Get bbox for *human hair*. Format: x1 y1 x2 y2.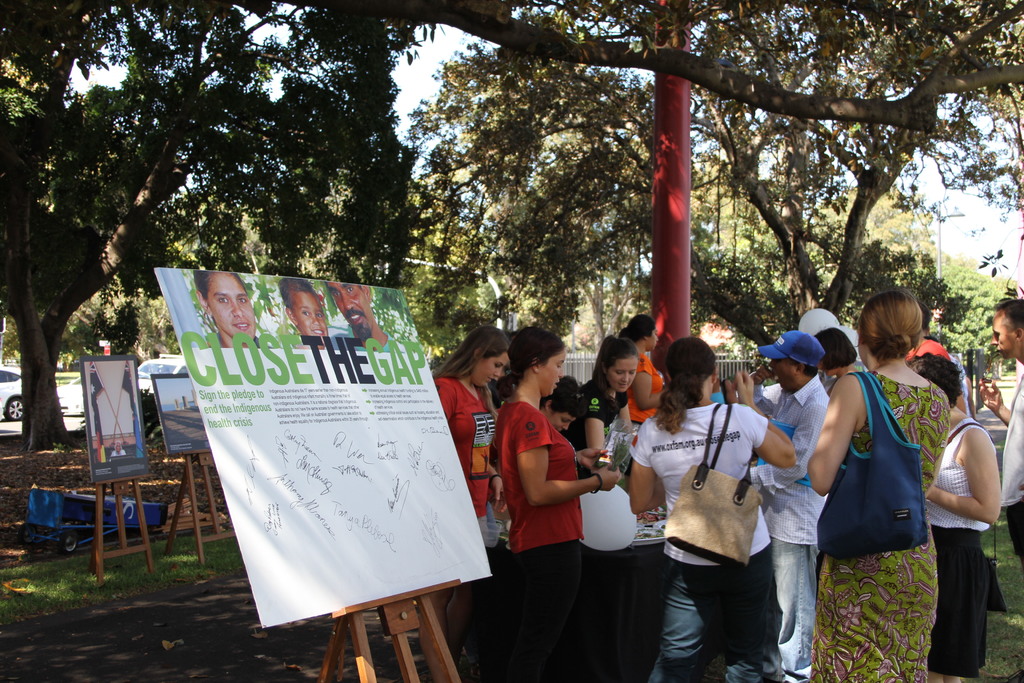
815 322 858 371.
